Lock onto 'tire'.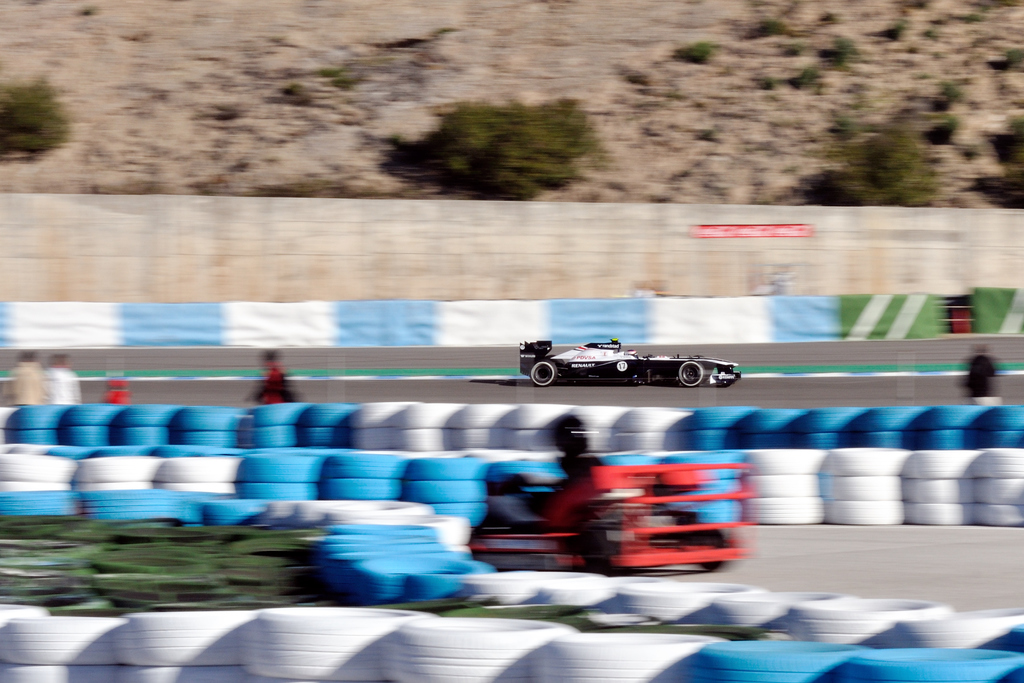
Locked: (x1=786, y1=588, x2=950, y2=654).
